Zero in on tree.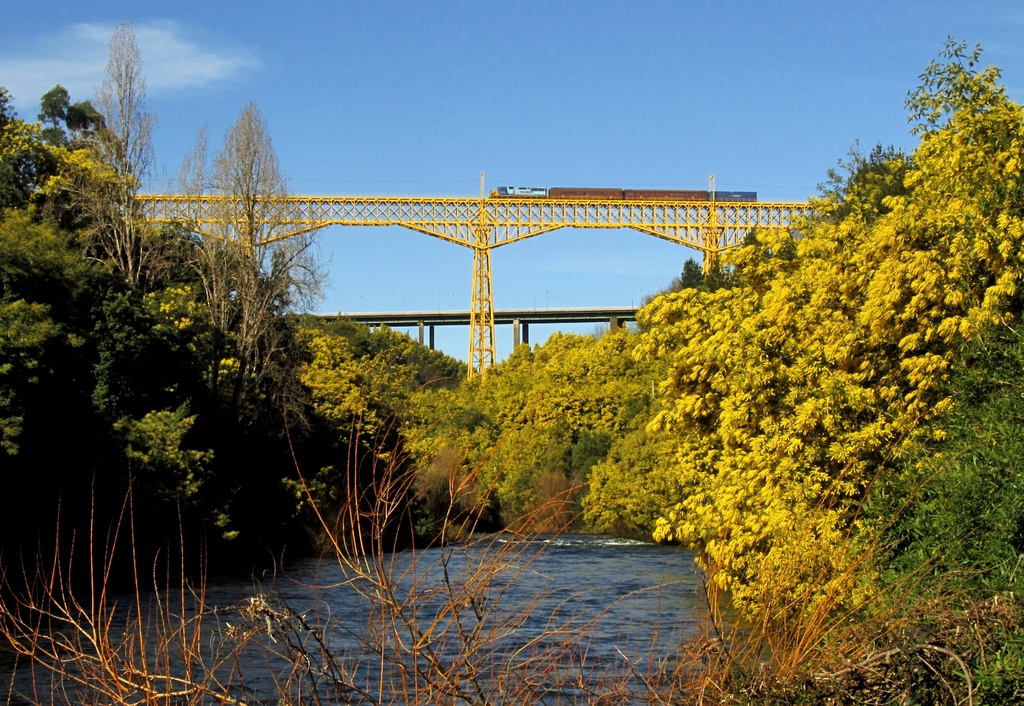
Zeroed in: {"x1": 35, "y1": 83, "x2": 105, "y2": 147}.
